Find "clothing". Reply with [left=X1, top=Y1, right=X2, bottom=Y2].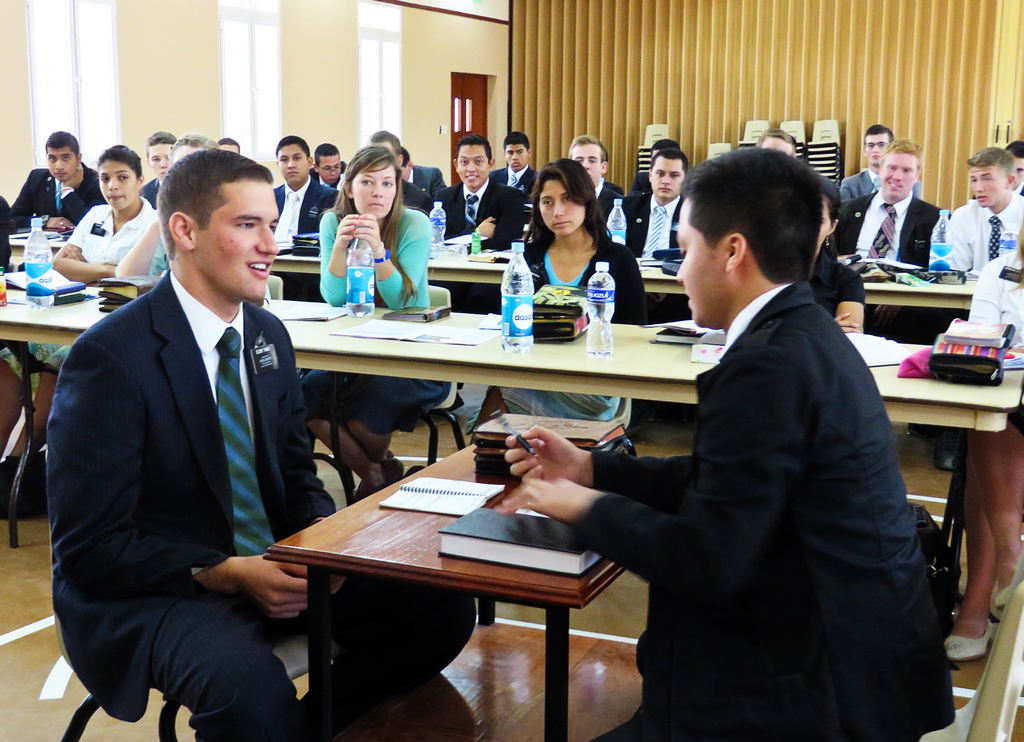
[left=964, top=249, right=1023, bottom=423].
